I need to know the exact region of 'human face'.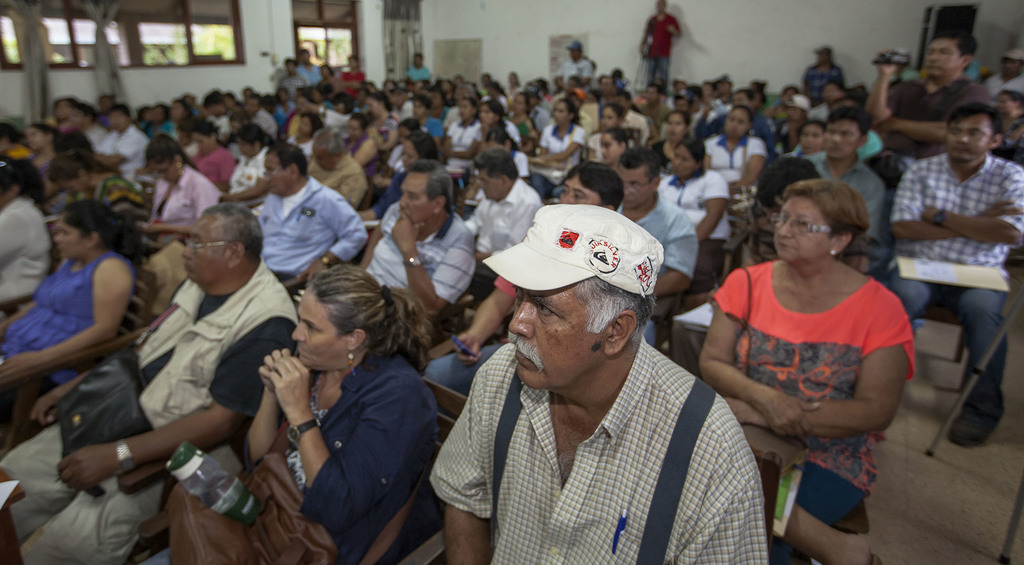
Region: {"left": 617, "top": 160, "right": 651, "bottom": 210}.
